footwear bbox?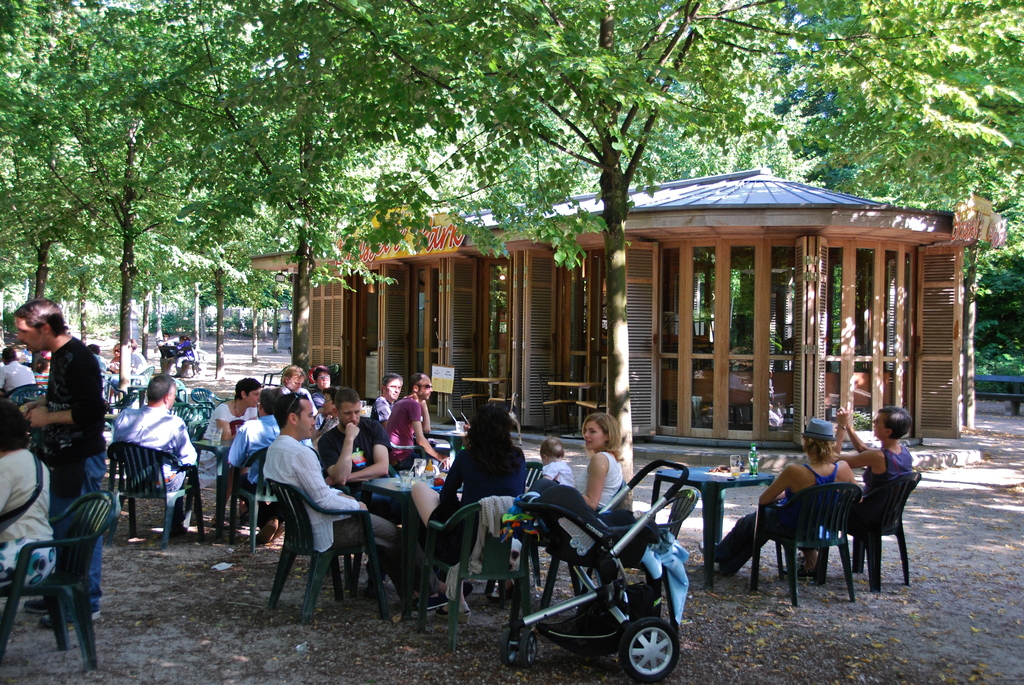
bbox=[394, 599, 422, 620]
